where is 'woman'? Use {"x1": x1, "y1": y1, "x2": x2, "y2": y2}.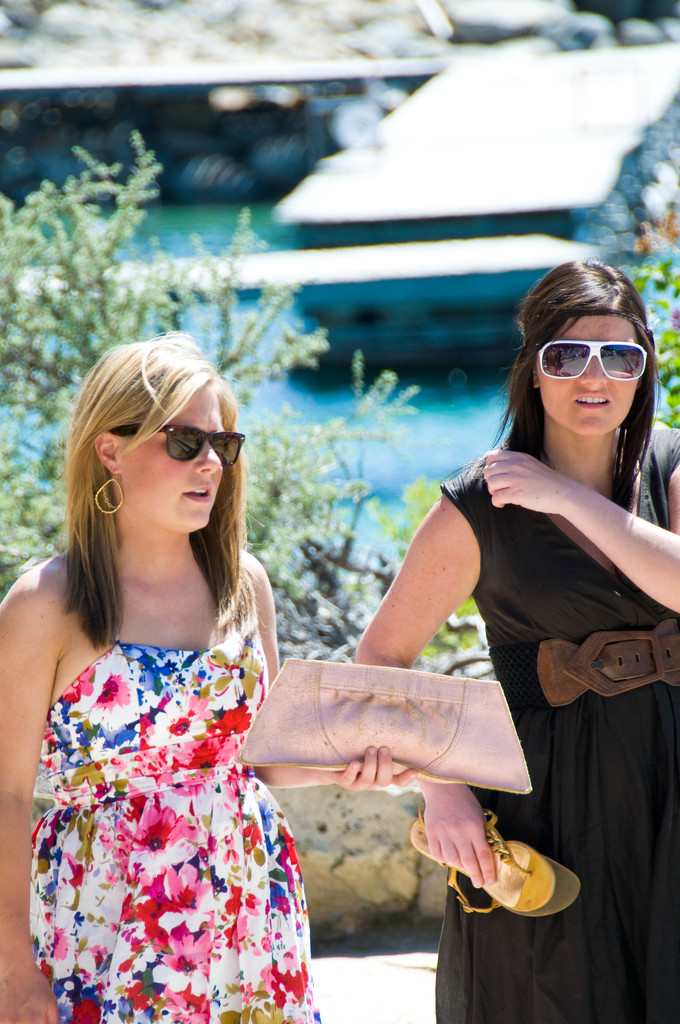
{"x1": 0, "y1": 323, "x2": 416, "y2": 1023}.
